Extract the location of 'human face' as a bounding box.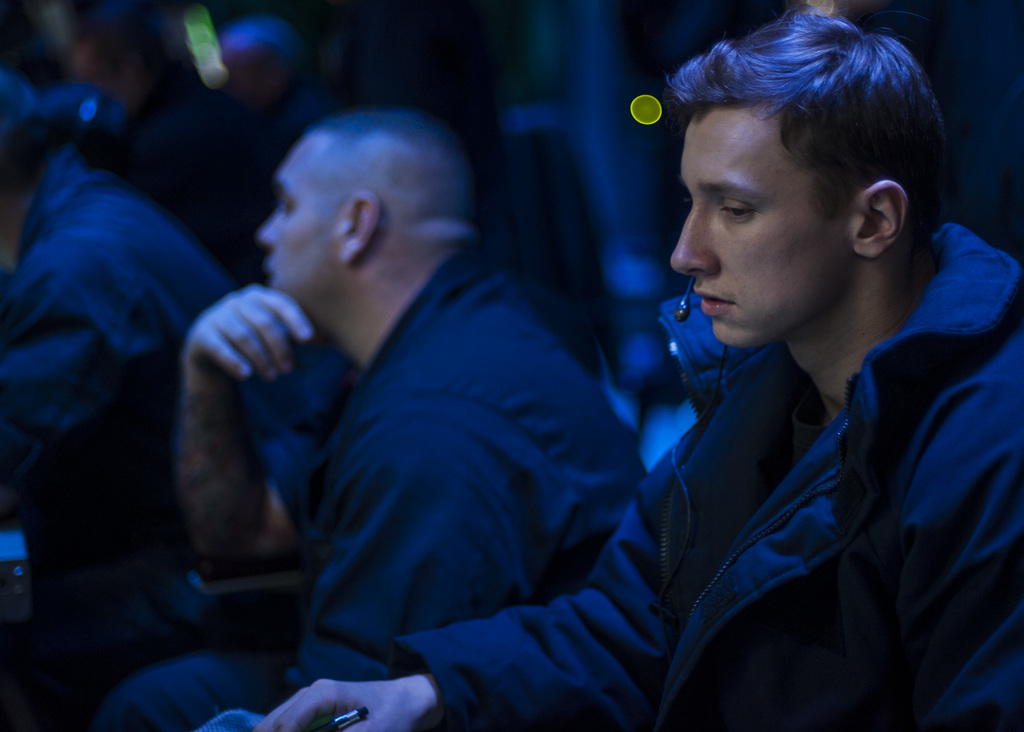
<bbox>260, 132, 344, 326</bbox>.
